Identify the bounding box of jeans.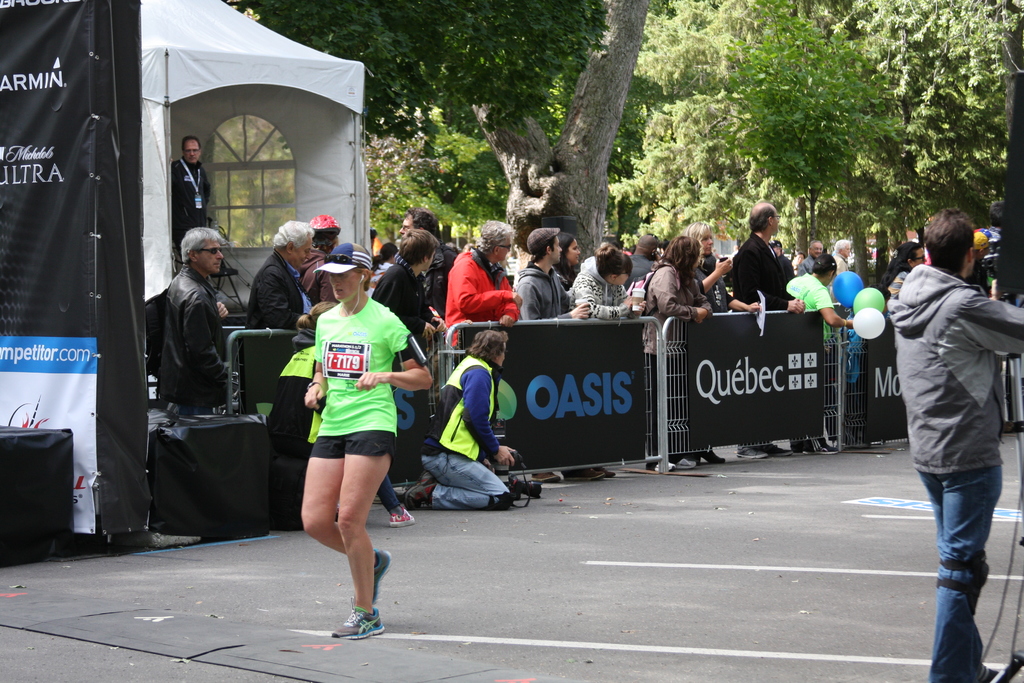
424, 448, 509, 508.
